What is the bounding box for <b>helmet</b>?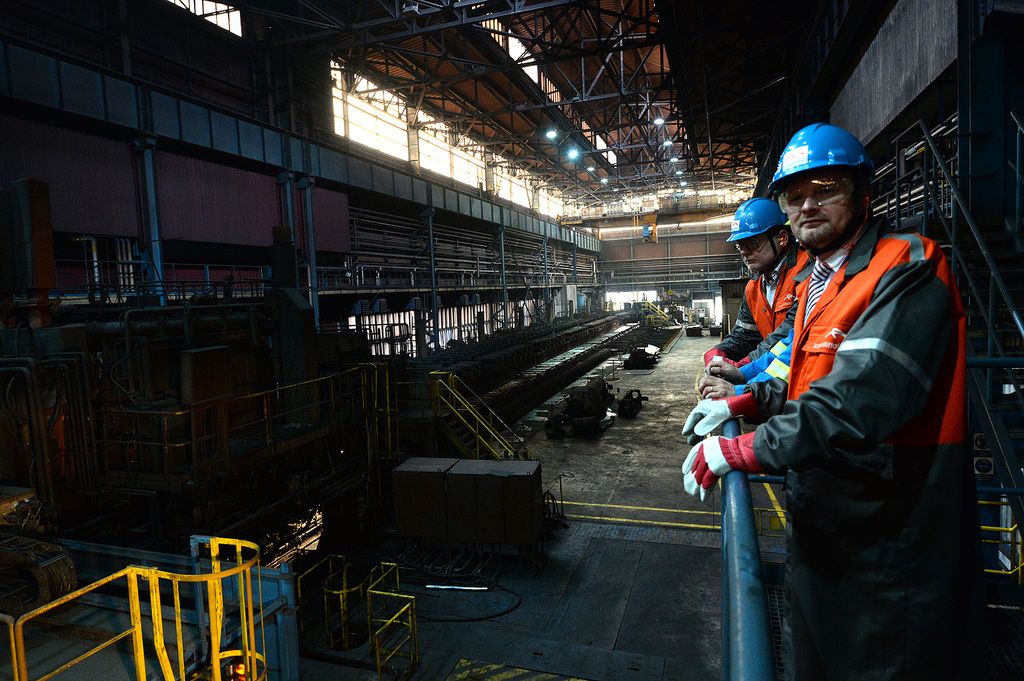
rect(767, 122, 872, 257).
